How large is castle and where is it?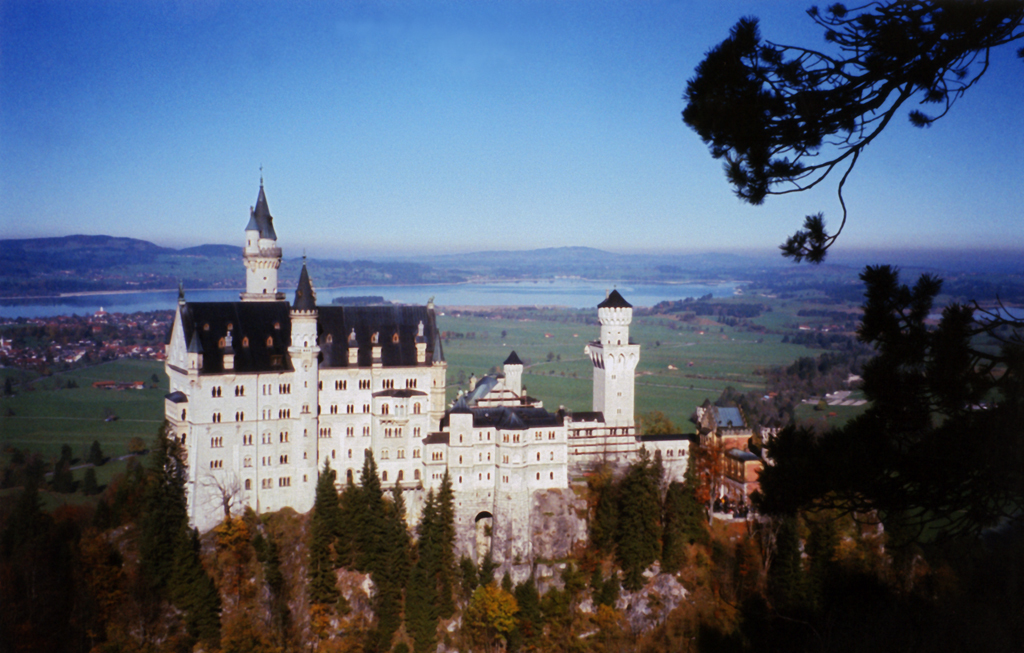
Bounding box: pyautogui.locateOnScreen(575, 565, 704, 652).
